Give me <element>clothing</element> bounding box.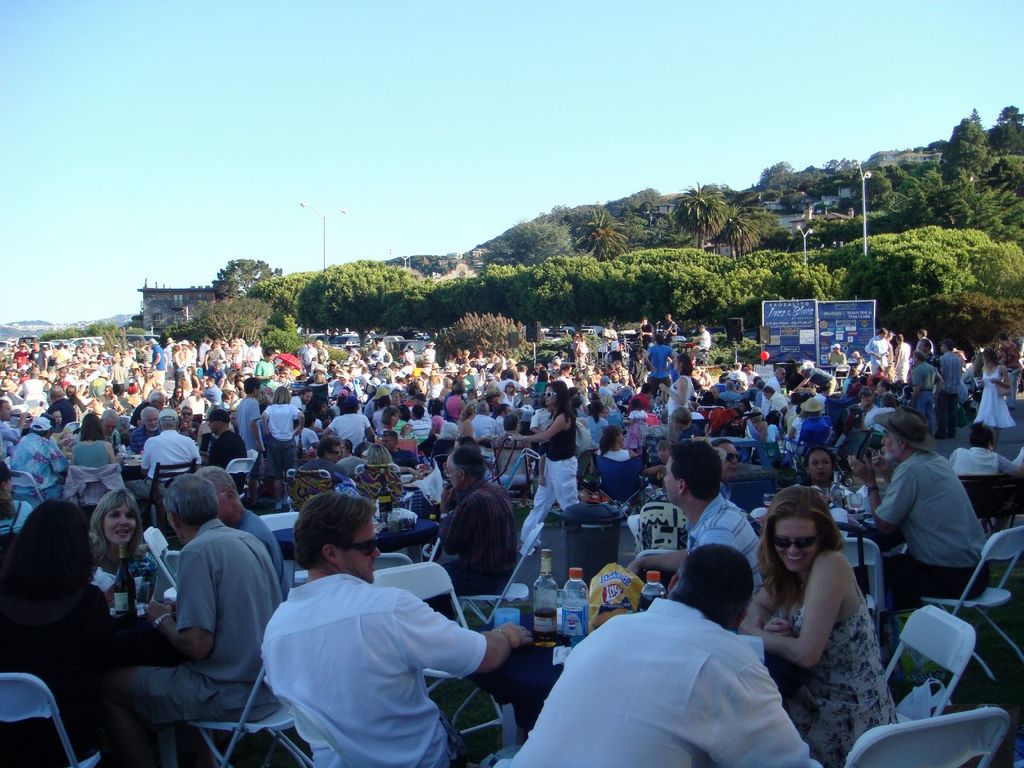
detection(507, 592, 815, 767).
